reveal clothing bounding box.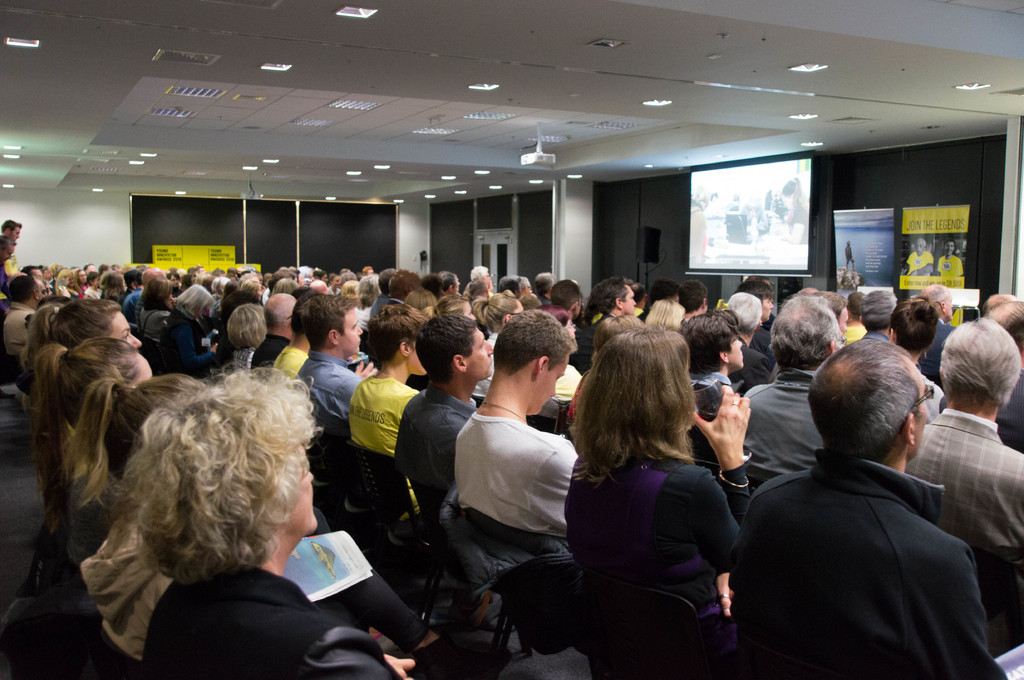
Revealed: 745 365 829 498.
